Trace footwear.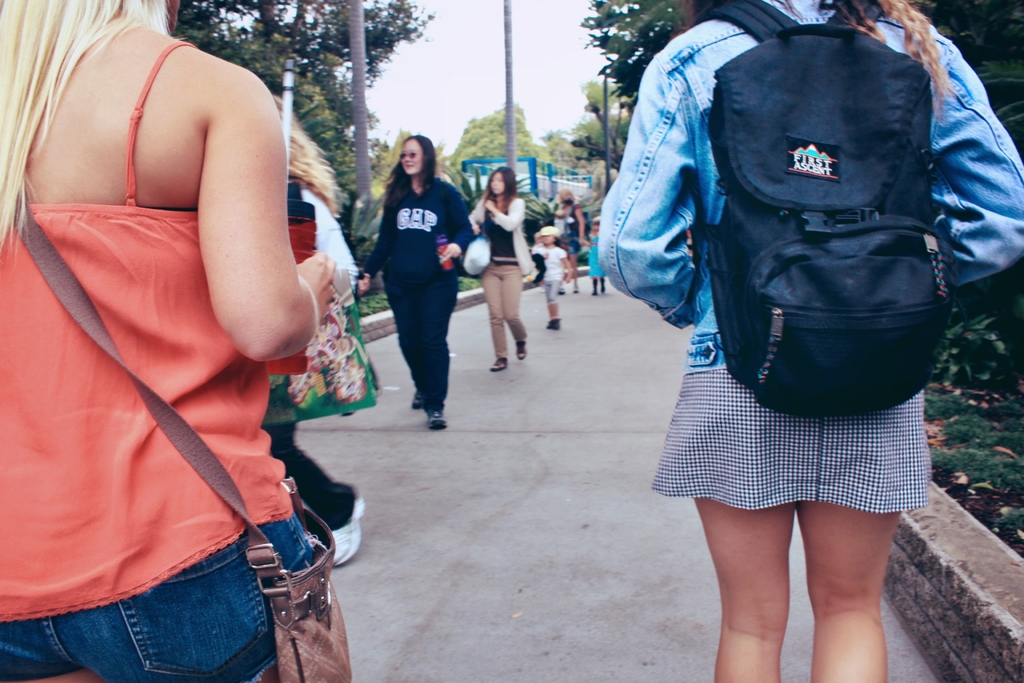
Traced to [left=323, top=482, right=373, bottom=572].
